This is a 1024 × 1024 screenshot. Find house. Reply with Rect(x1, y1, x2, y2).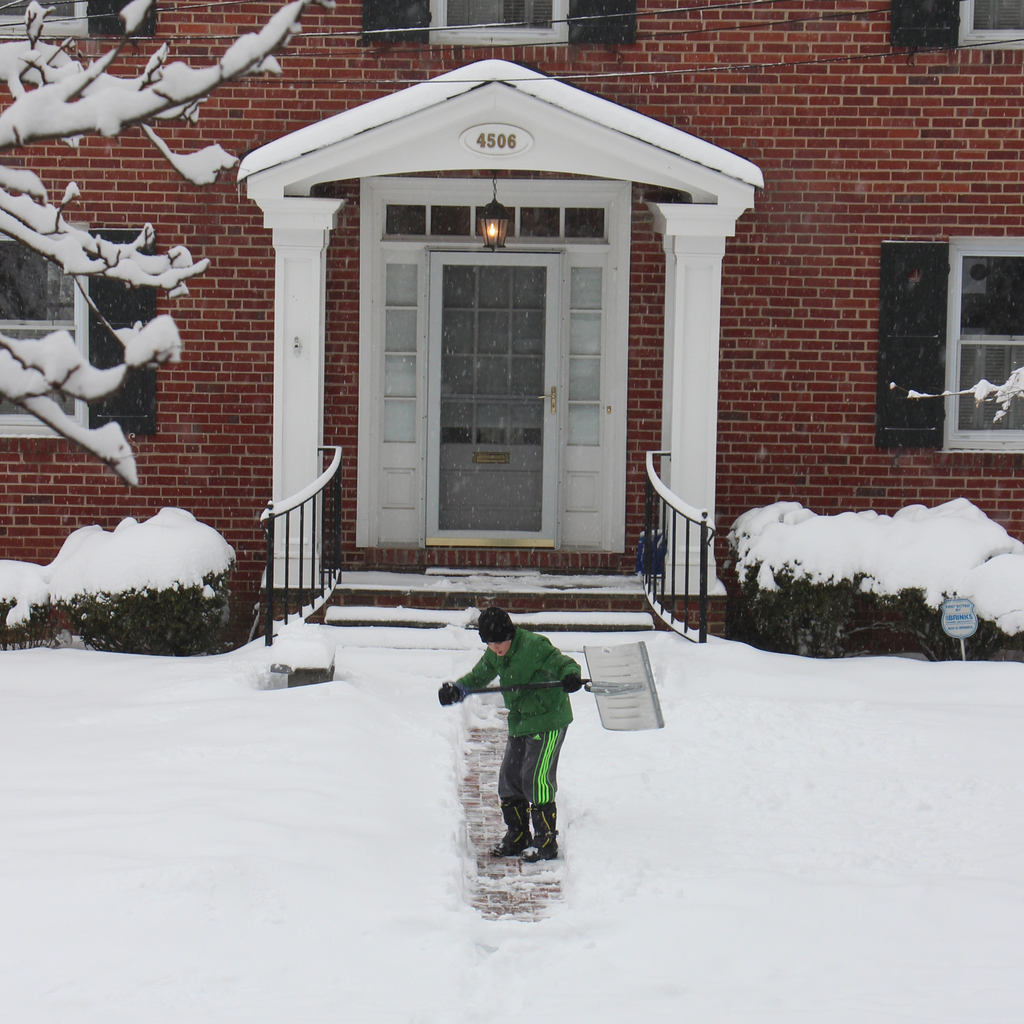
Rect(0, 0, 1023, 692).
